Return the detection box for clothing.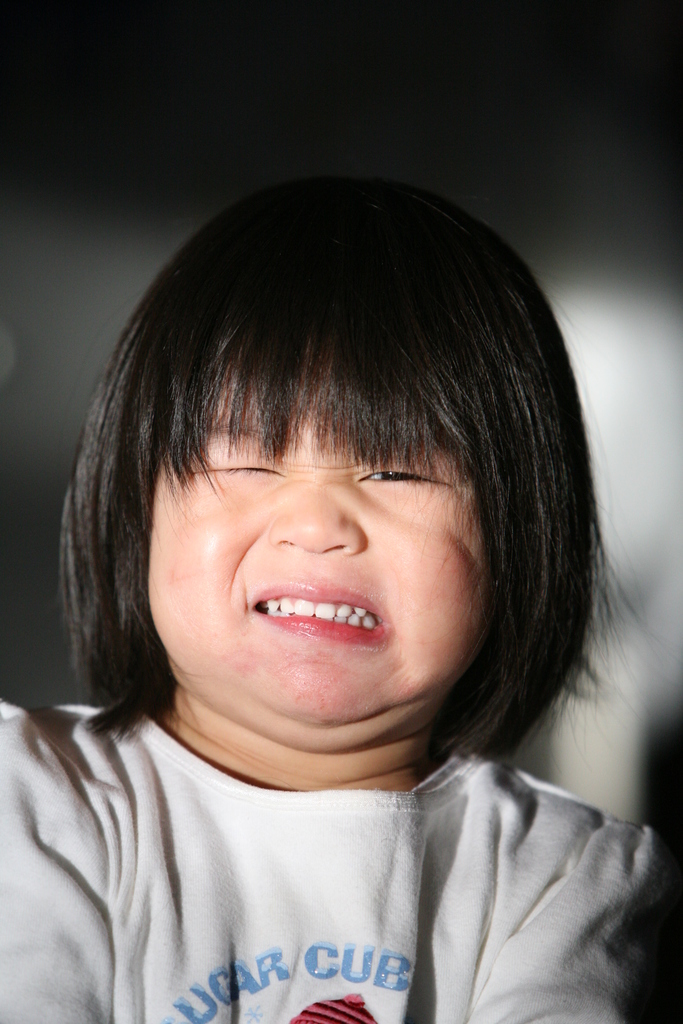
(x1=0, y1=662, x2=604, y2=1005).
